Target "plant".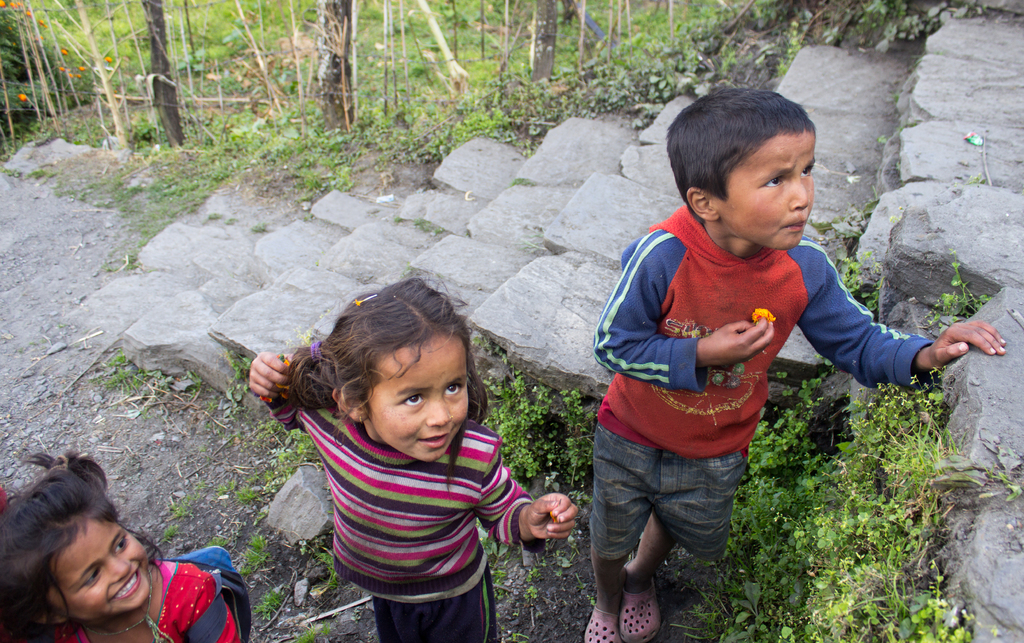
Target region: 669, 402, 786, 642.
